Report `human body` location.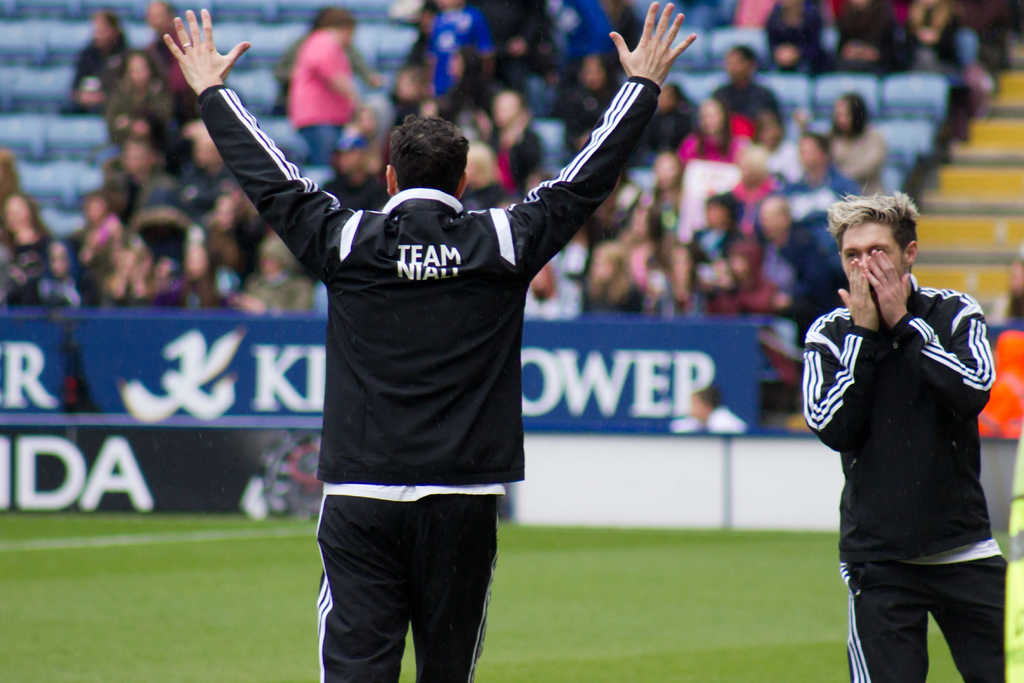
Report: Rect(168, 5, 696, 682).
